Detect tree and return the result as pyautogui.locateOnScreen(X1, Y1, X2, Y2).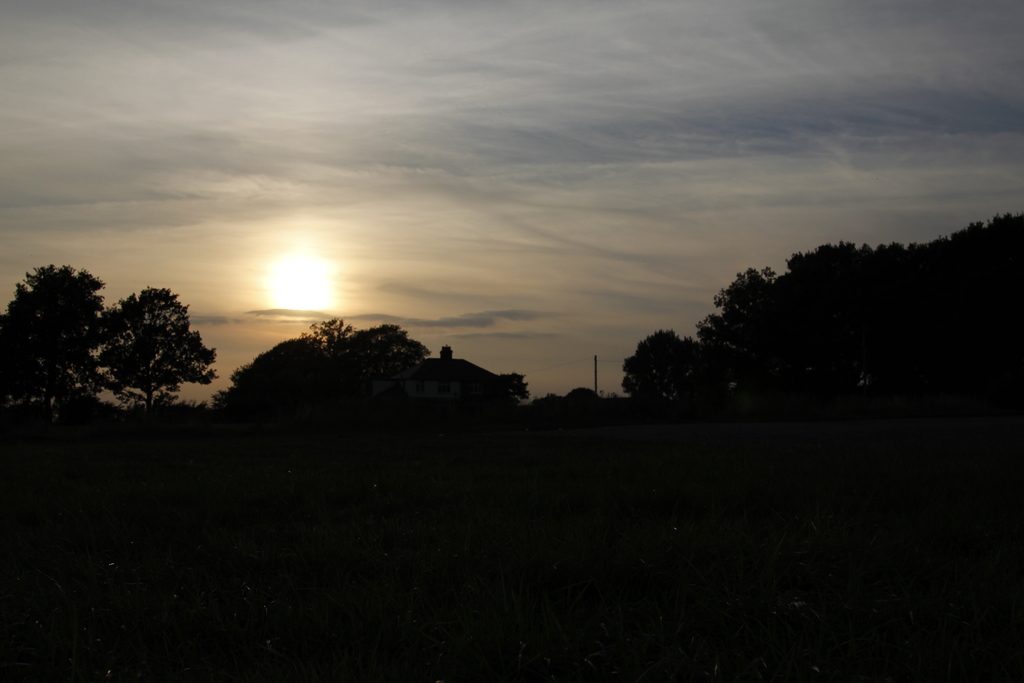
pyautogui.locateOnScreen(675, 264, 794, 398).
